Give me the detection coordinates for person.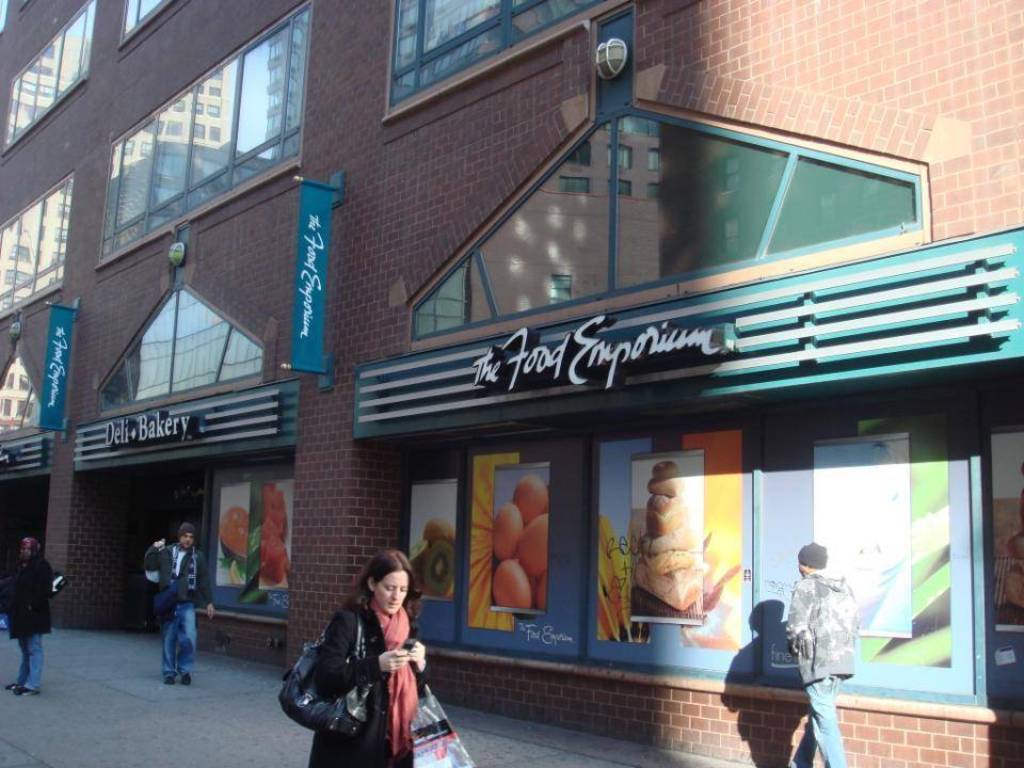
detection(143, 522, 214, 688).
